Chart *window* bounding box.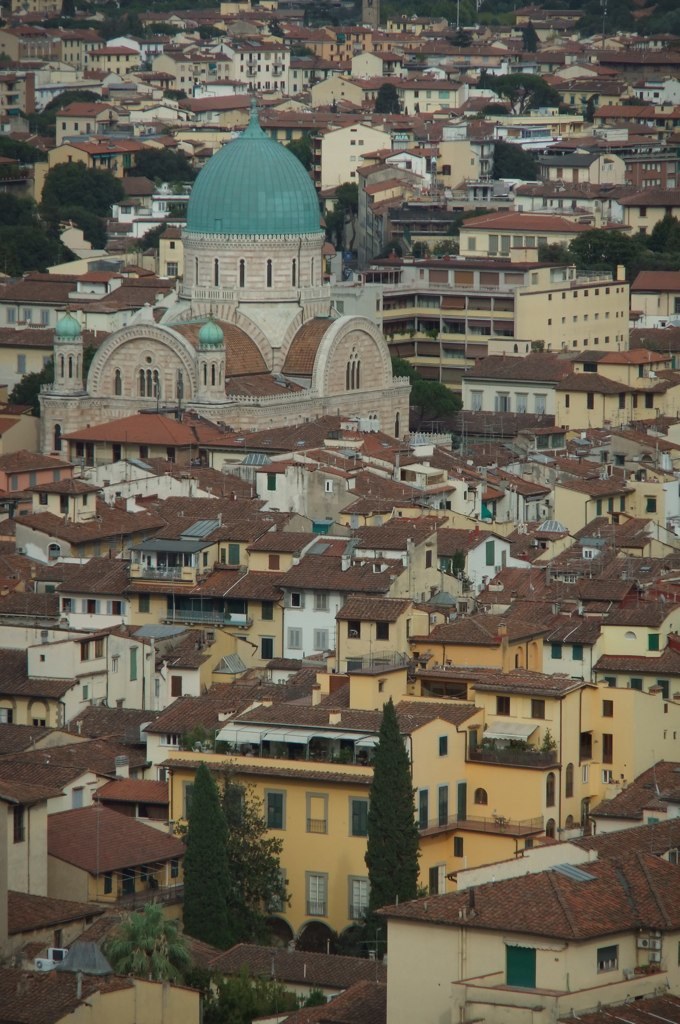
Charted: bbox=[345, 621, 365, 637].
